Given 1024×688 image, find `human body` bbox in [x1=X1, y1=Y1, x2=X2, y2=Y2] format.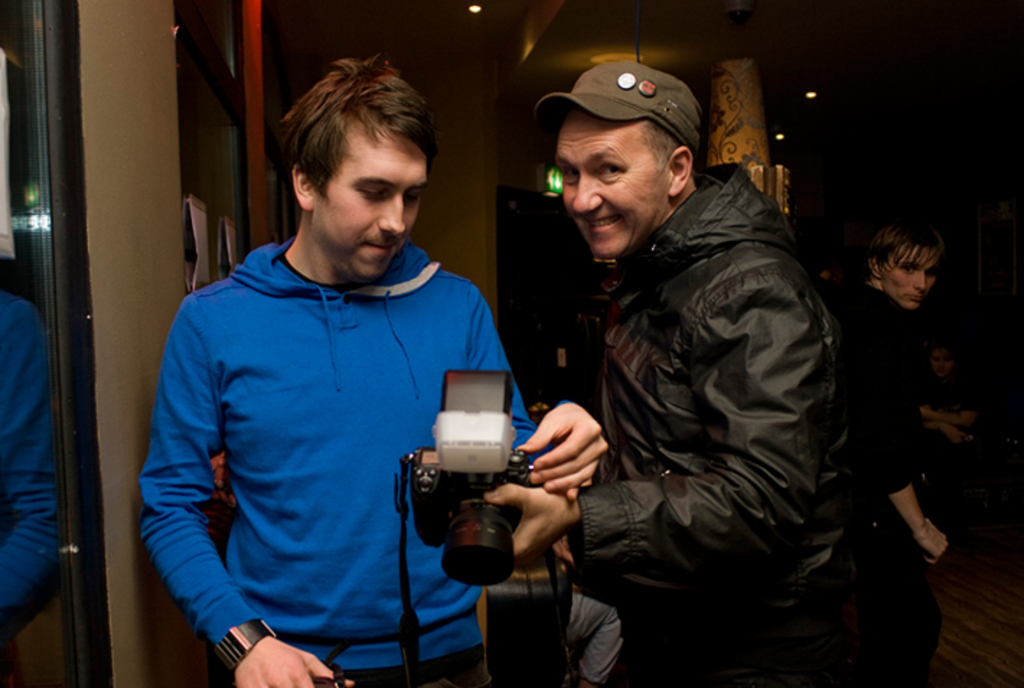
[x1=483, y1=59, x2=838, y2=687].
